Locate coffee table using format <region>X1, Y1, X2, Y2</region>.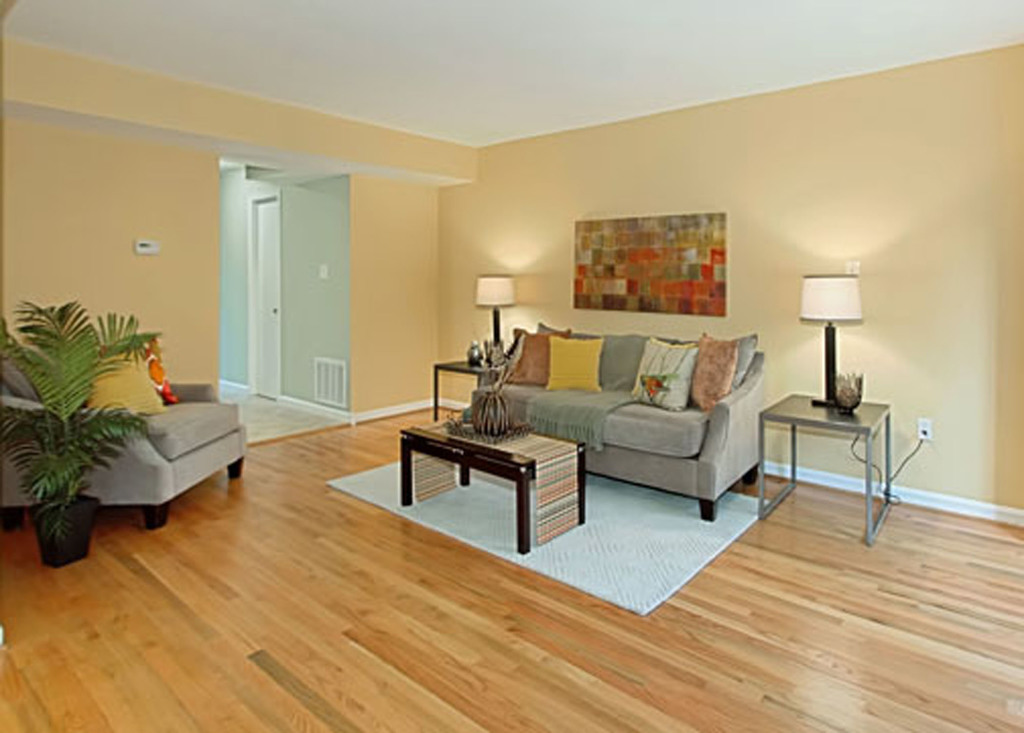
<region>756, 391, 902, 540</region>.
